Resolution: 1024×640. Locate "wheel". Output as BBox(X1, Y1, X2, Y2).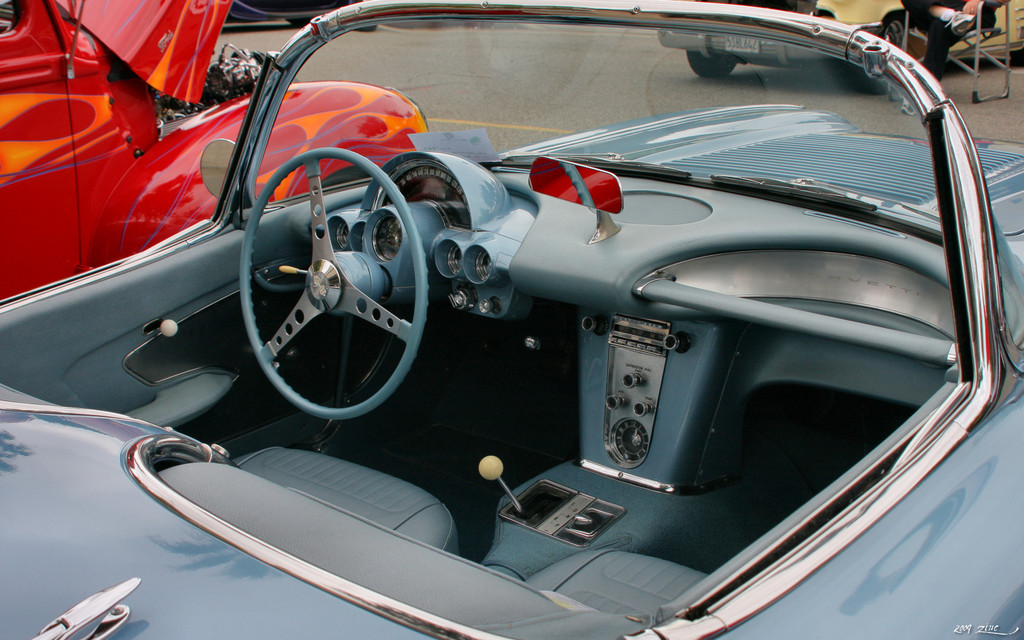
BBox(689, 50, 740, 79).
